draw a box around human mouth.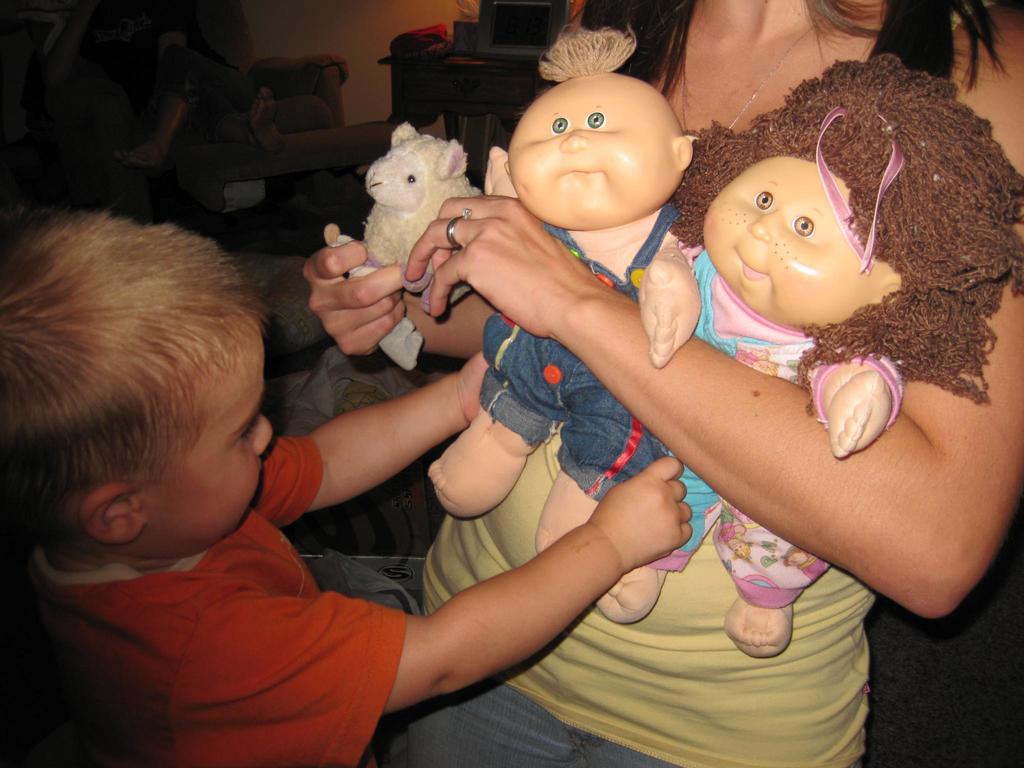
<region>737, 250, 766, 282</region>.
